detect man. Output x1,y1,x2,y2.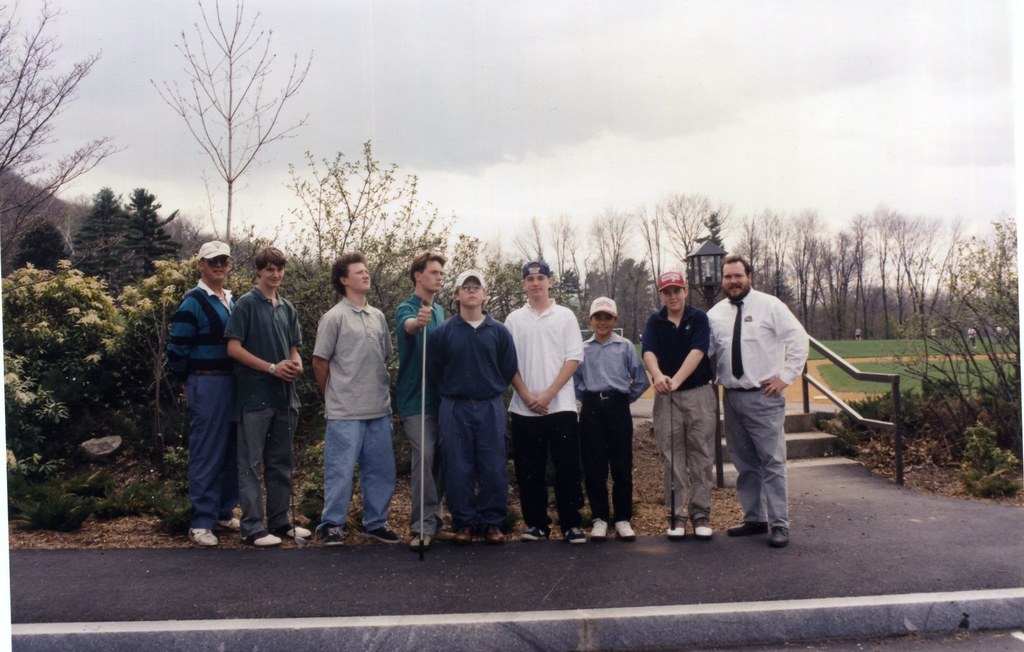
641,270,717,540.
